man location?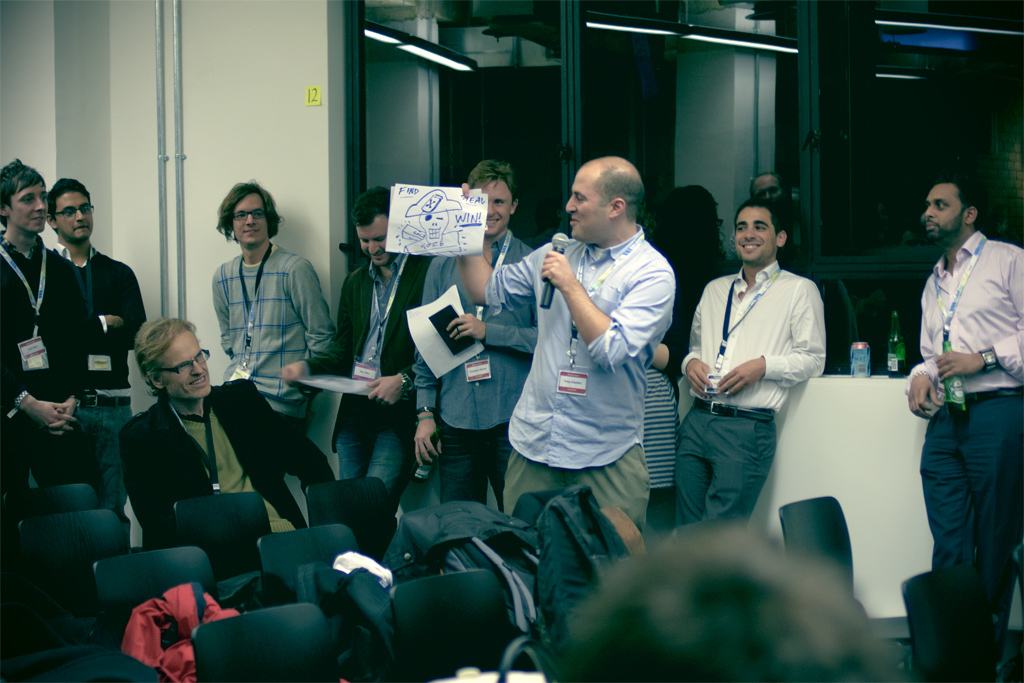
[left=900, top=180, right=1023, bottom=669]
